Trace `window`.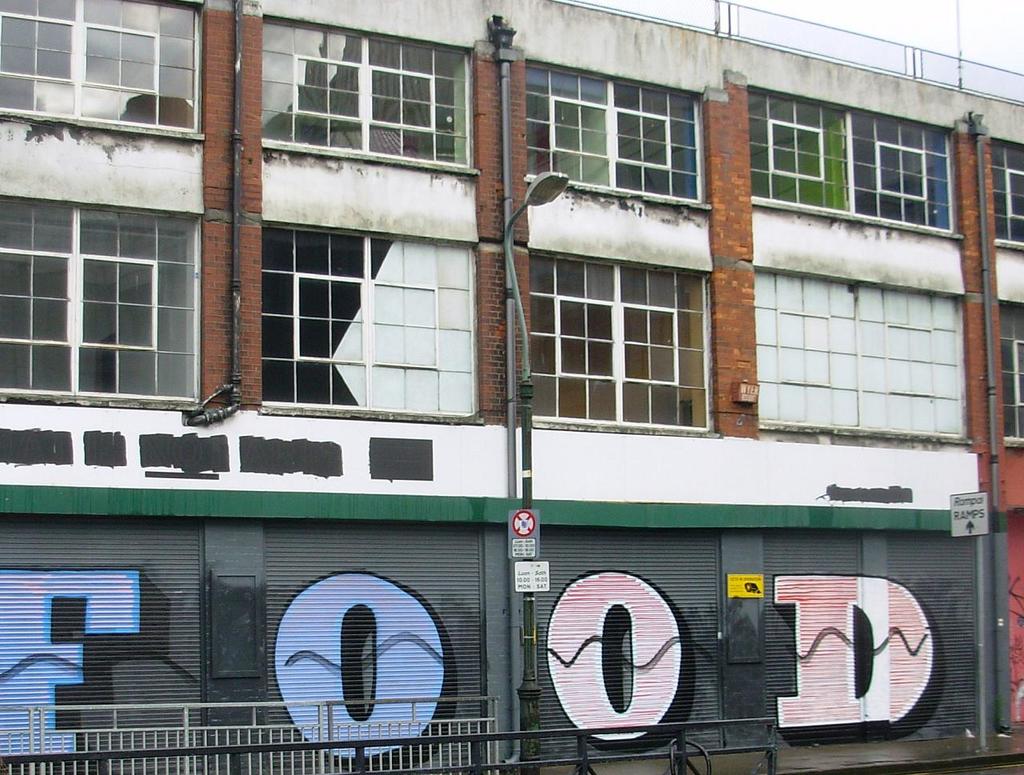
Traced to [left=0, top=0, right=205, bottom=130].
